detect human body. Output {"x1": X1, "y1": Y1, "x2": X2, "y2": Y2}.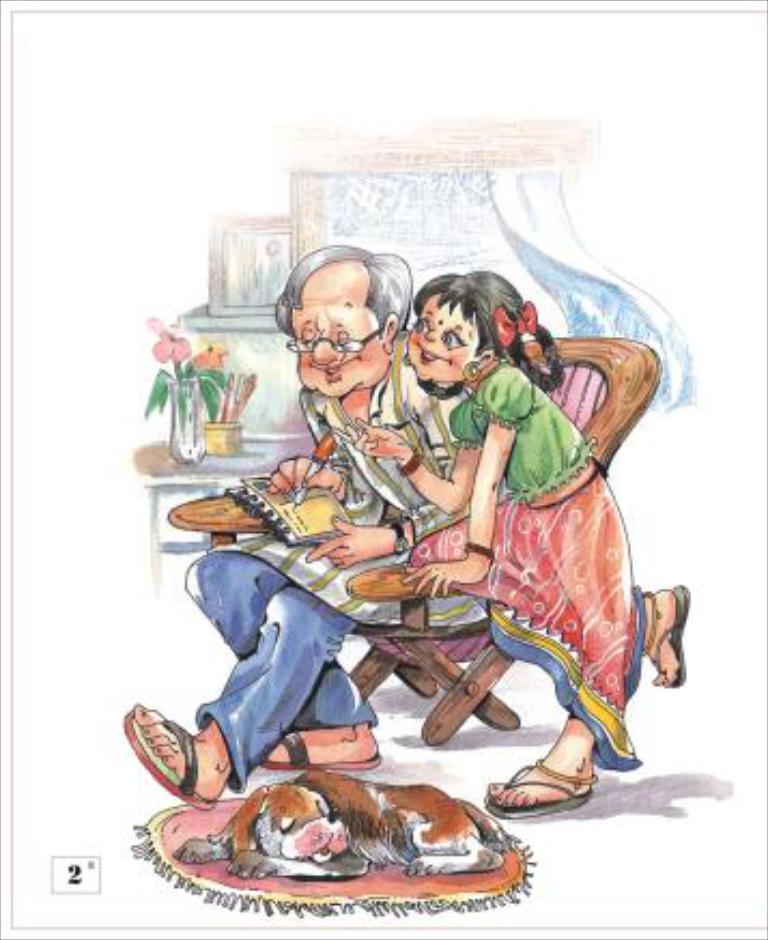
{"x1": 110, "y1": 346, "x2": 493, "y2": 804}.
